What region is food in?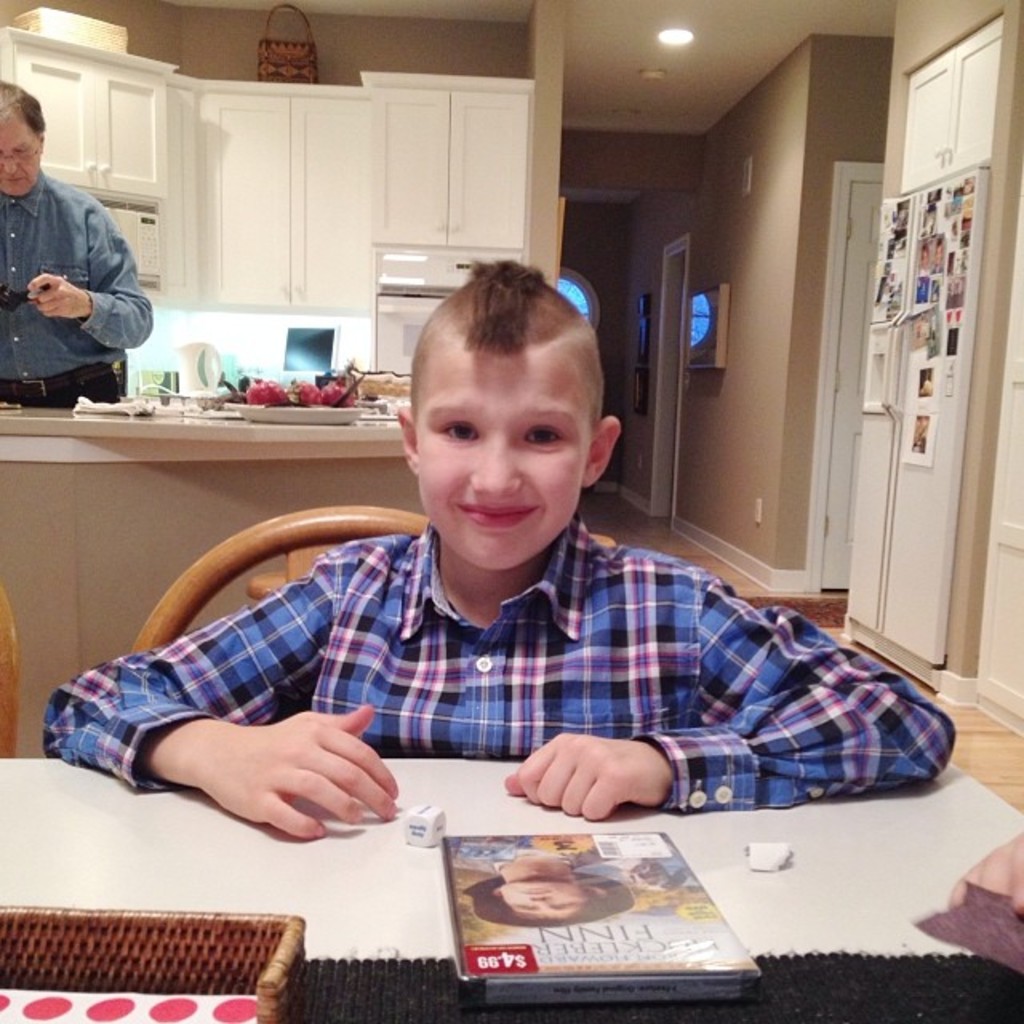
{"left": 323, "top": 373, "right": 358, "bottom": 408}.
